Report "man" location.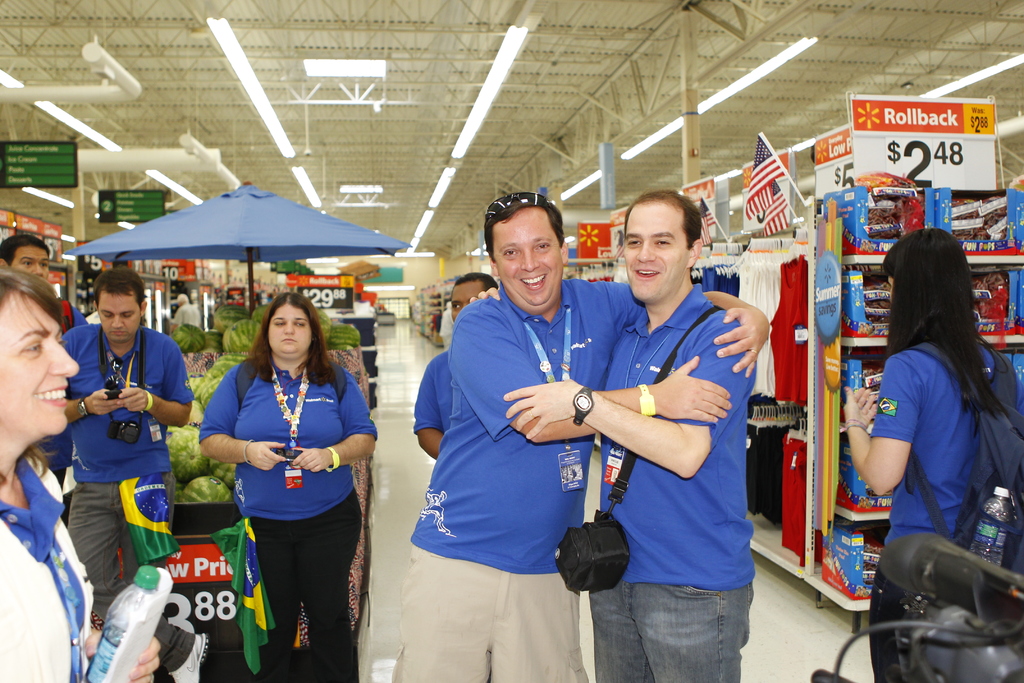
Report: (0,236,90,333).
